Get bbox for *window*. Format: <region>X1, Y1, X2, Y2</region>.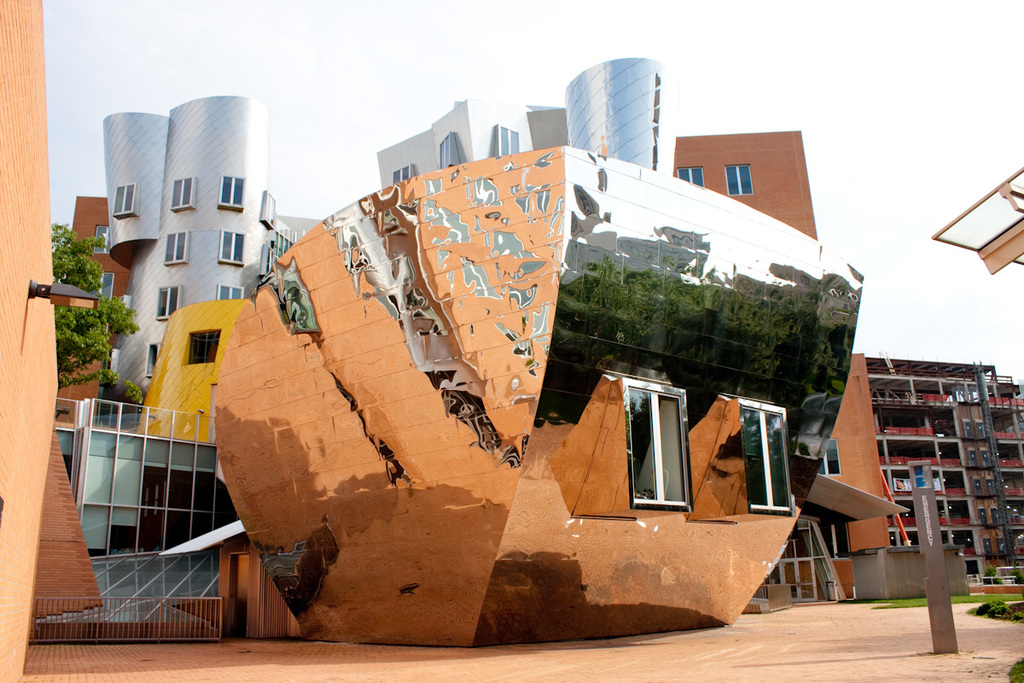
<region>391, 164, 417, 182</region>.
